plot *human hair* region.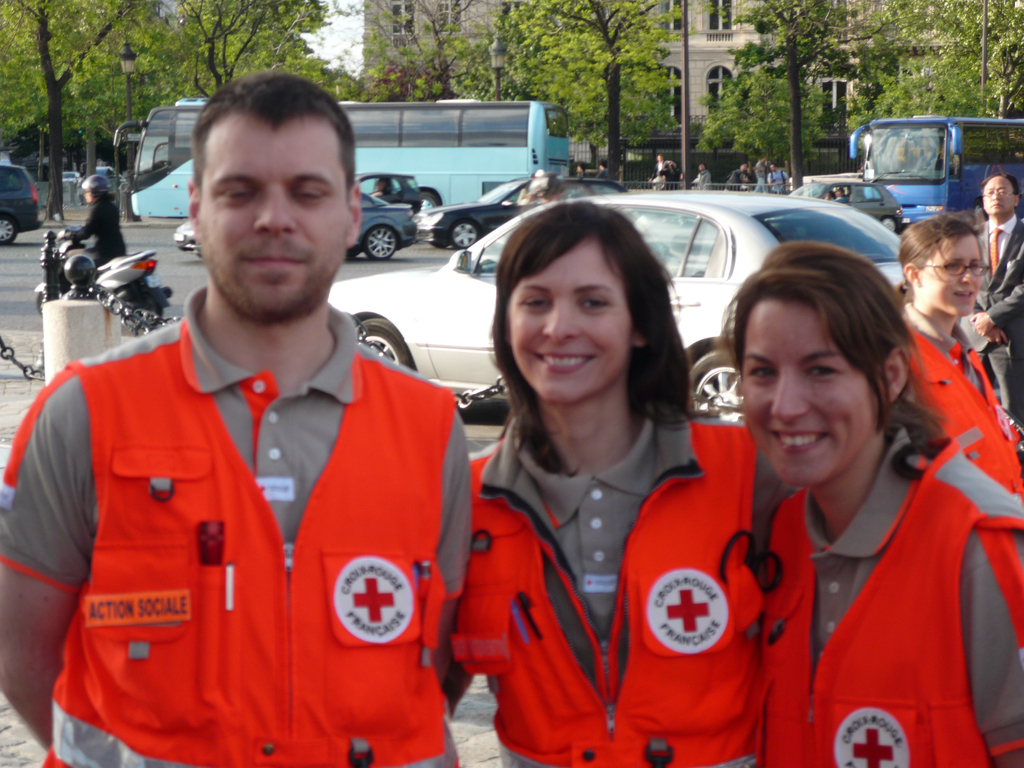
Plotted at bbox=(897, 214, 976, 305).
